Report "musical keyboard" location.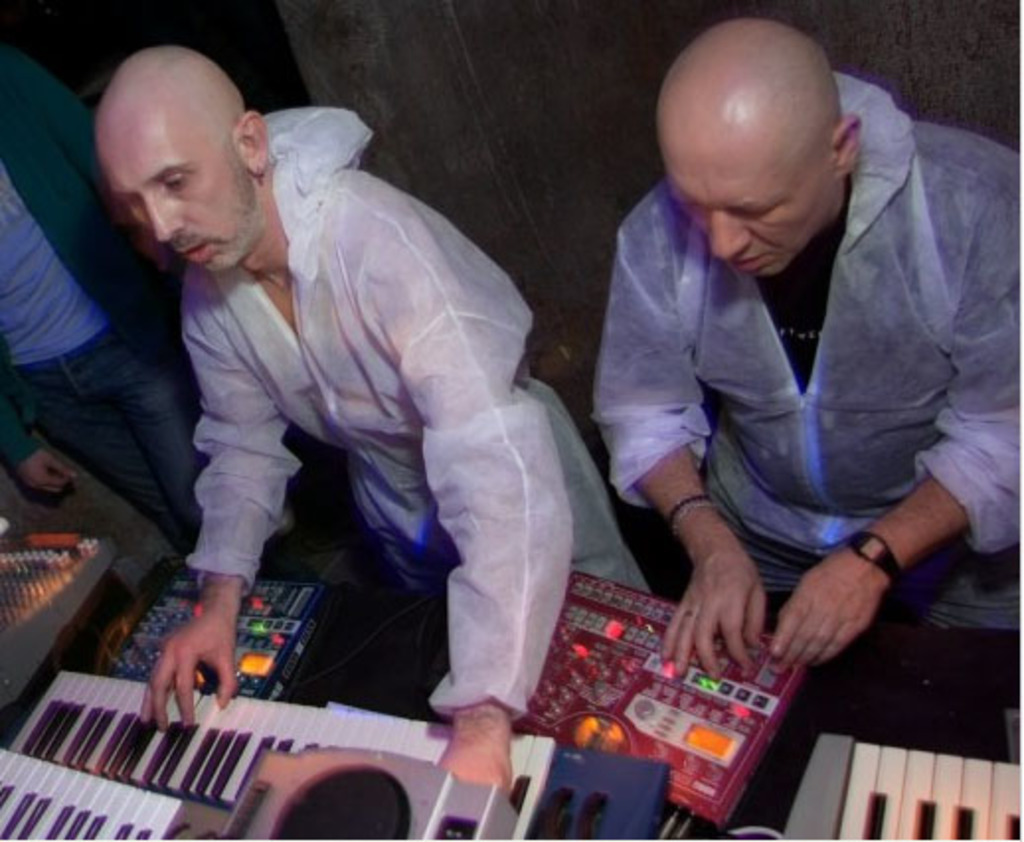
Report: (left=775, top=731, right=1022, bottom=840).
